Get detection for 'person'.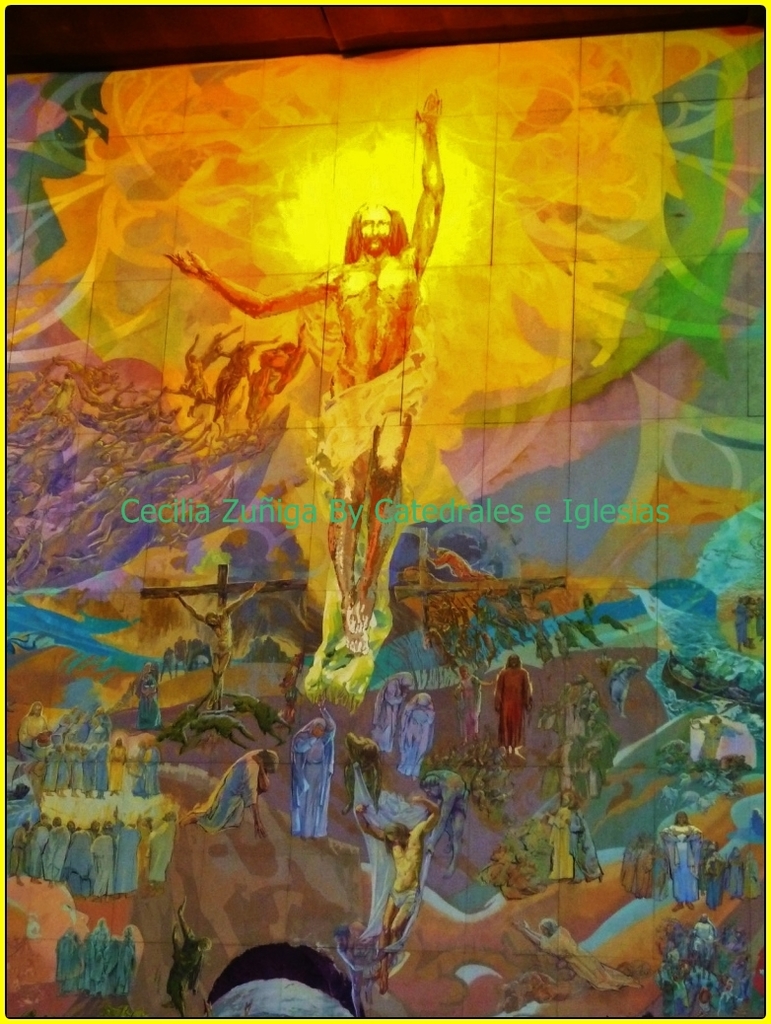
Detection: locate(456, 666, 494, 751).
